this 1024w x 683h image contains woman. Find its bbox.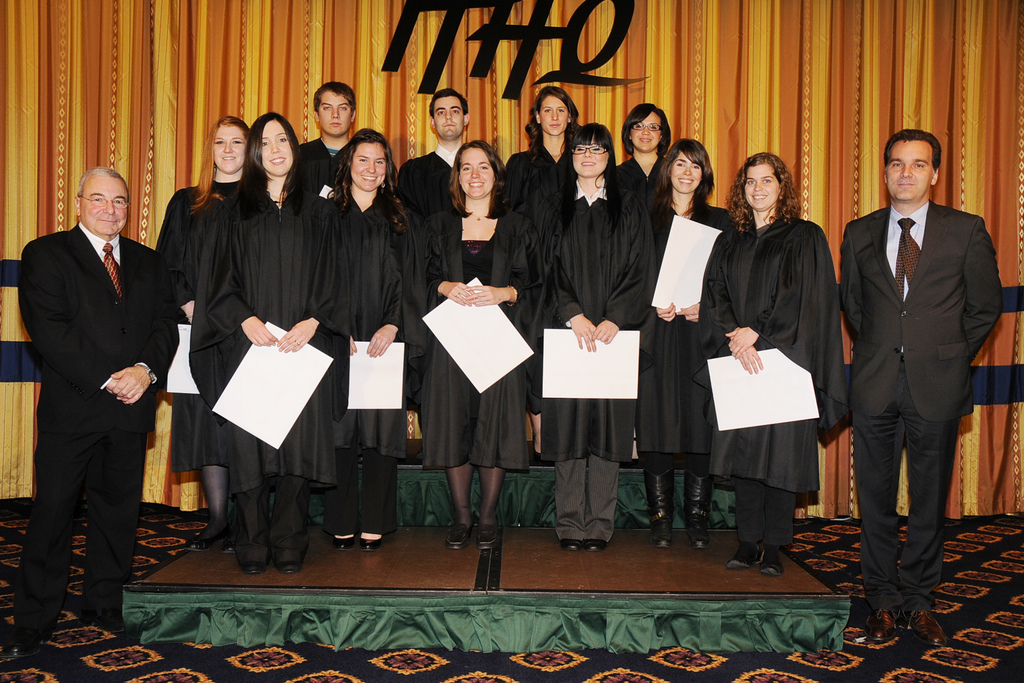
(319,128,429,554).
